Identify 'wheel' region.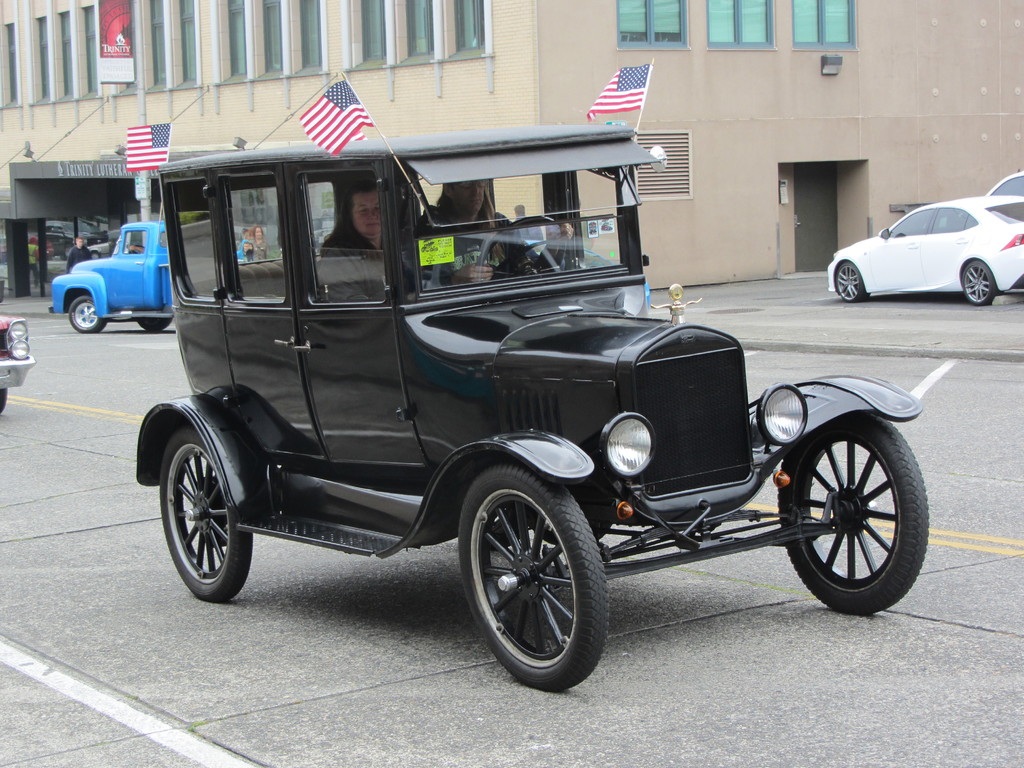
Region: bbox=(772, 415, 932, 623).
